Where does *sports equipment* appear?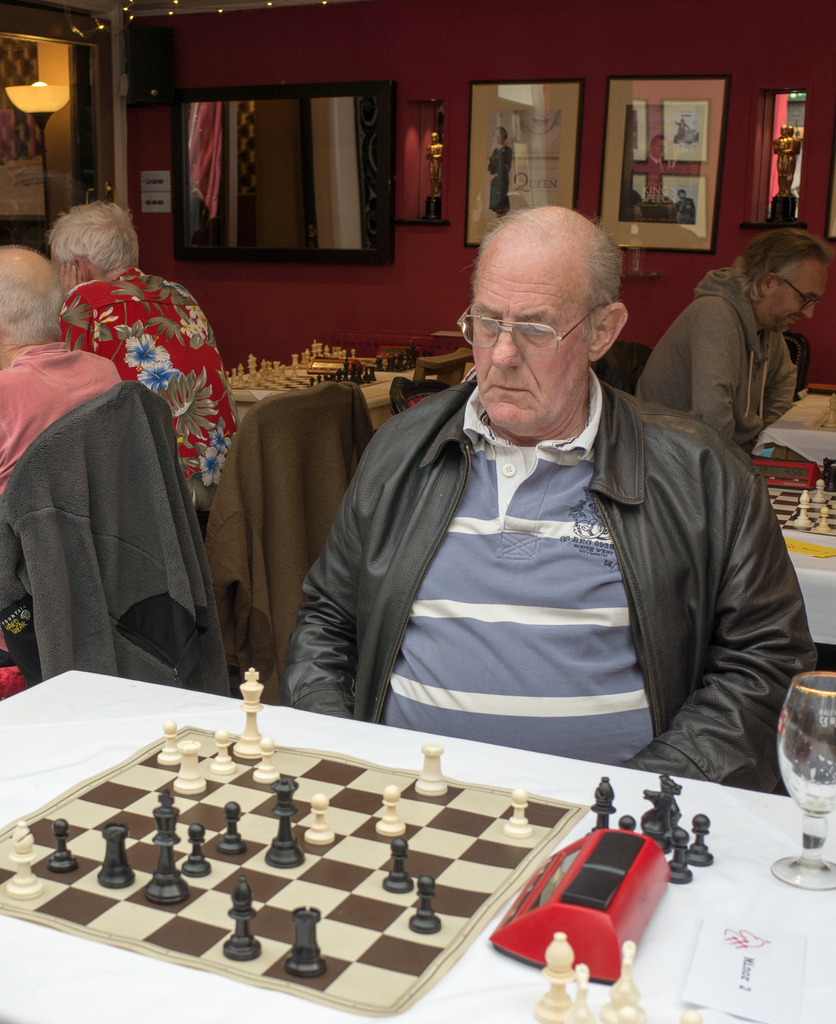
Appears at [x1=222, y1=873, x2=267, y2=962].
